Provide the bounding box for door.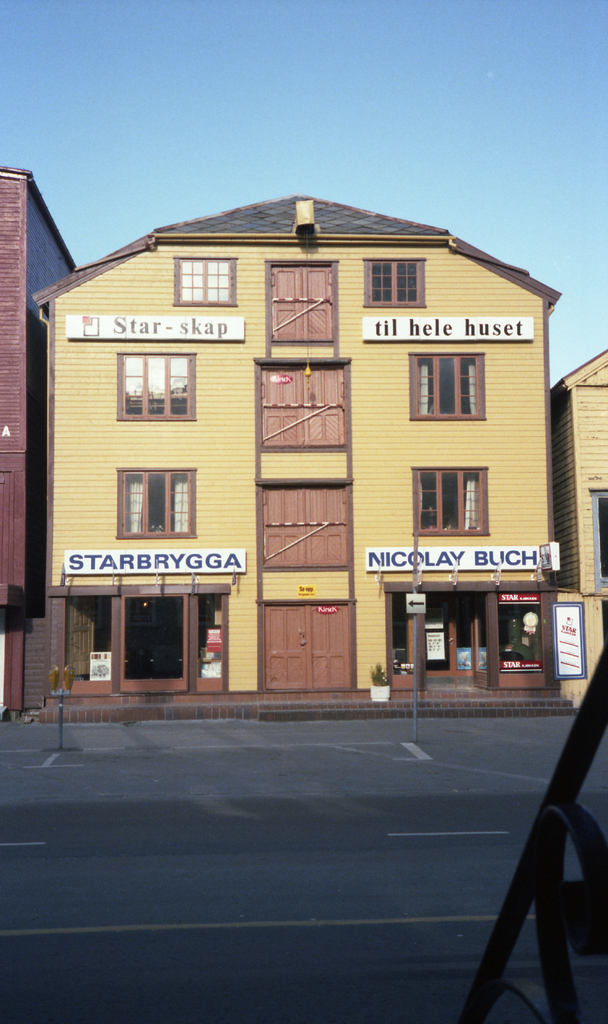
(left=256, top=487, right=342, bottom=564).
